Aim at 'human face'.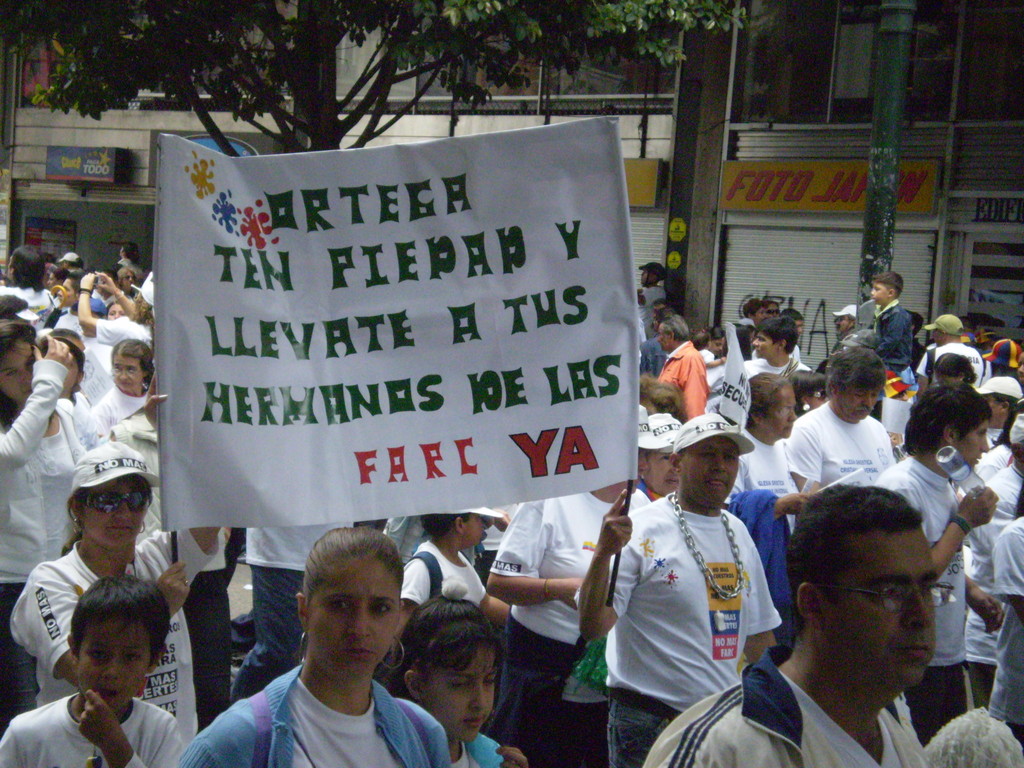
Aimed at x1=430 y1=642 x2=501 y2=749.
